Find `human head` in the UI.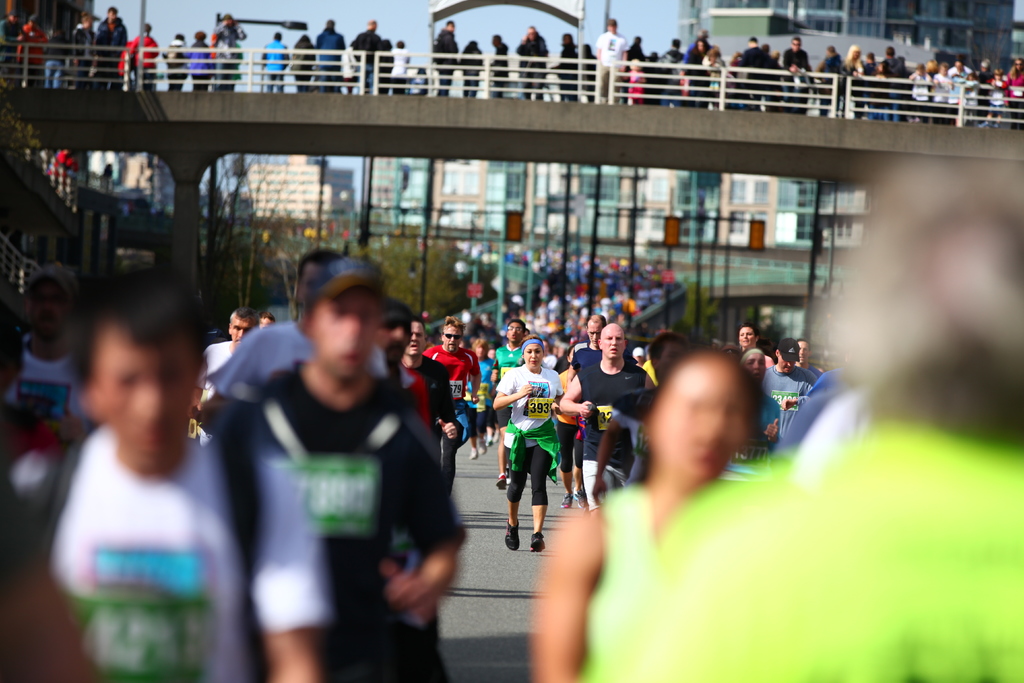
UI element at 380:294:415:364.
